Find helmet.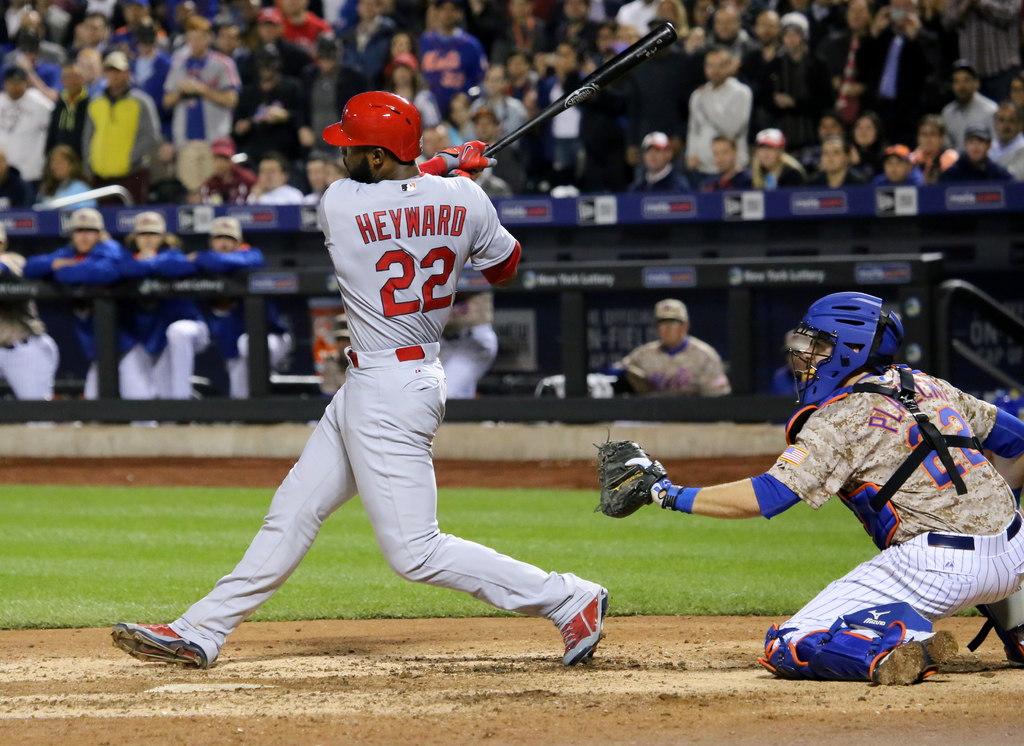
x1=124, y1=210, x2=188, y2=250.
